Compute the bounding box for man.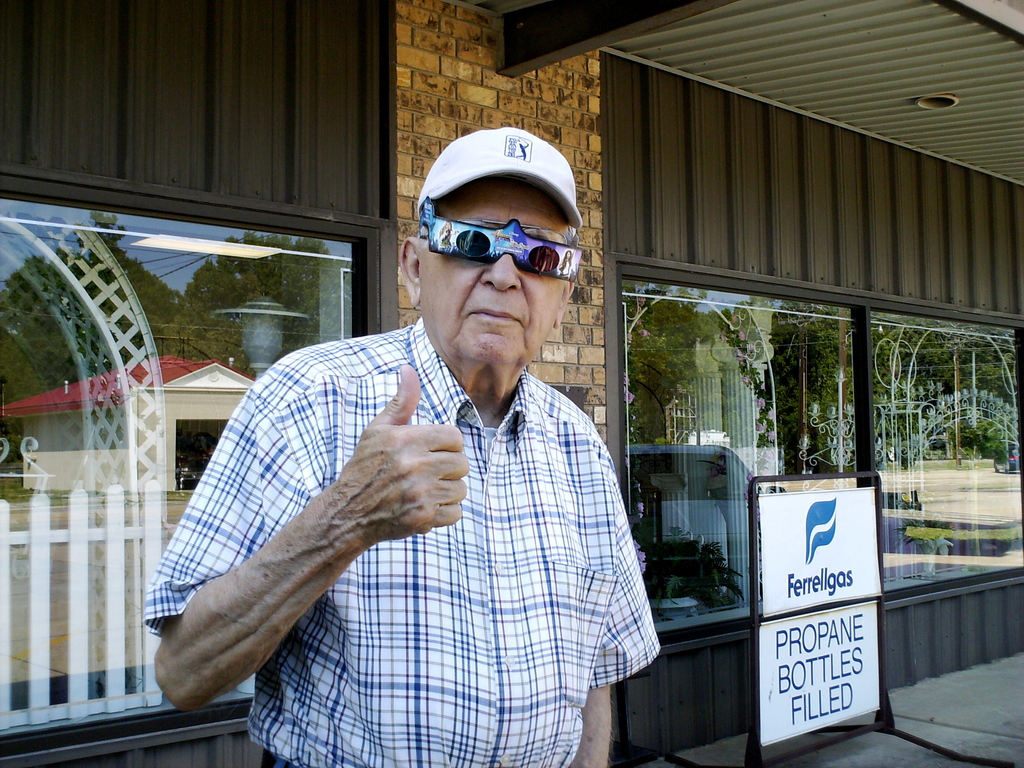
148:143:674:764.
